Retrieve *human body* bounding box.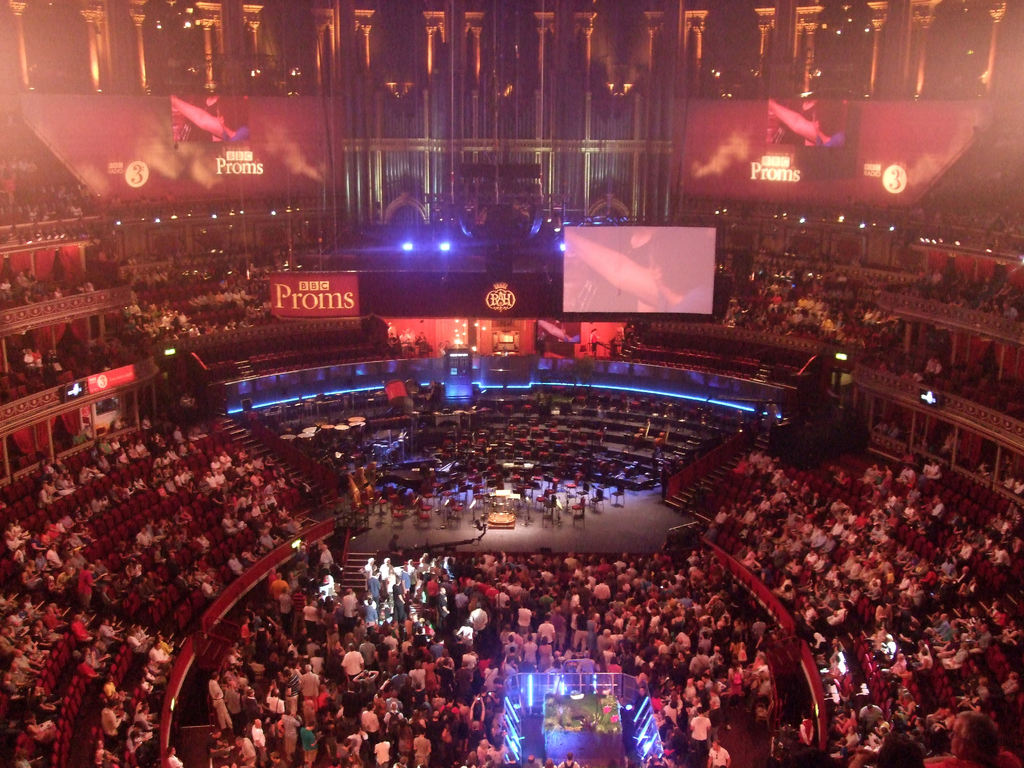
Bounding box: {"left": 954, "top": 541, "right": 964, "bottom": 554}.
